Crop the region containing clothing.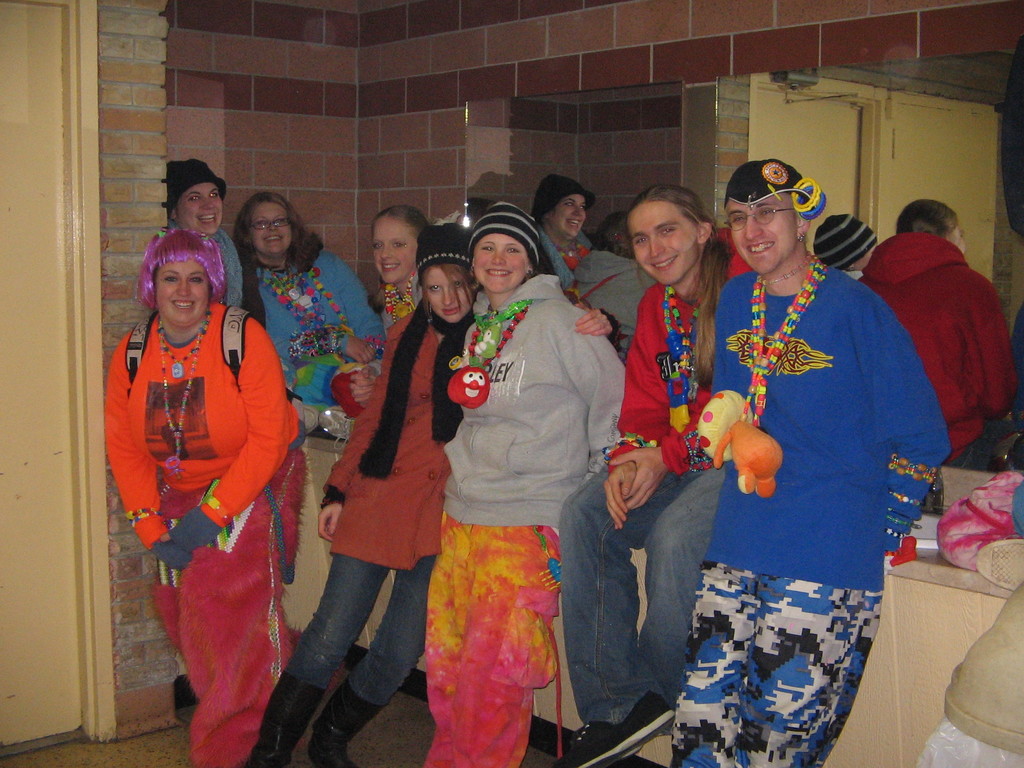
Crop region: box=[419, 236, 606, 749].
